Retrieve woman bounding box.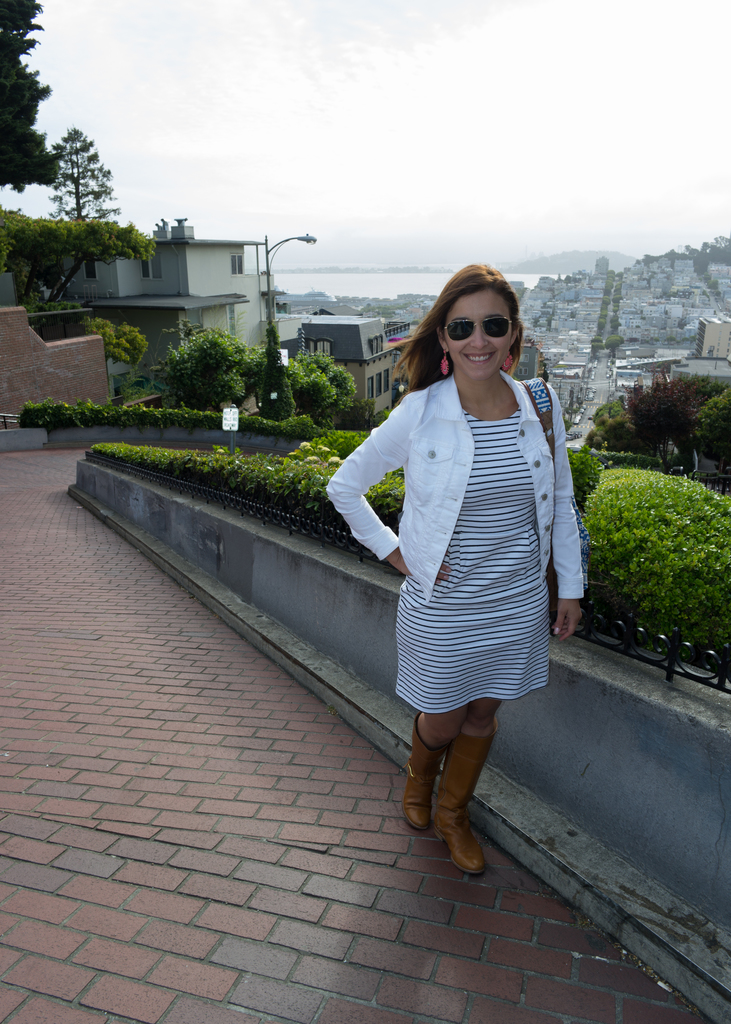
Bounding box: 342/257/579/812.
